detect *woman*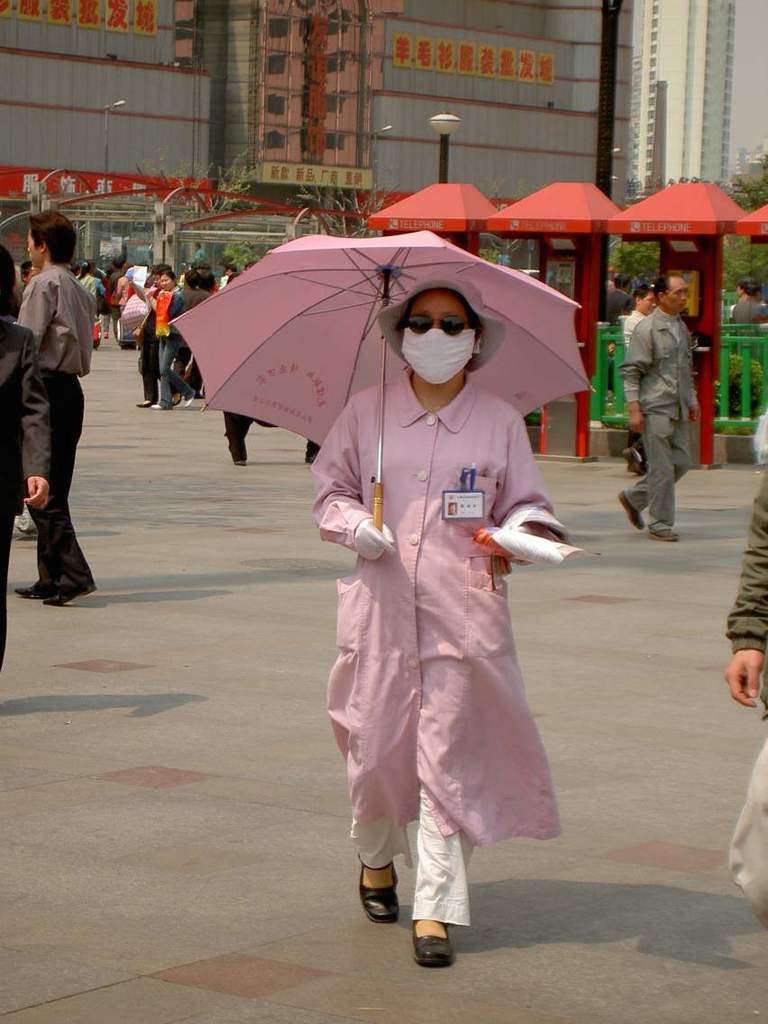
bbox=[153, 268, 188, 415]
